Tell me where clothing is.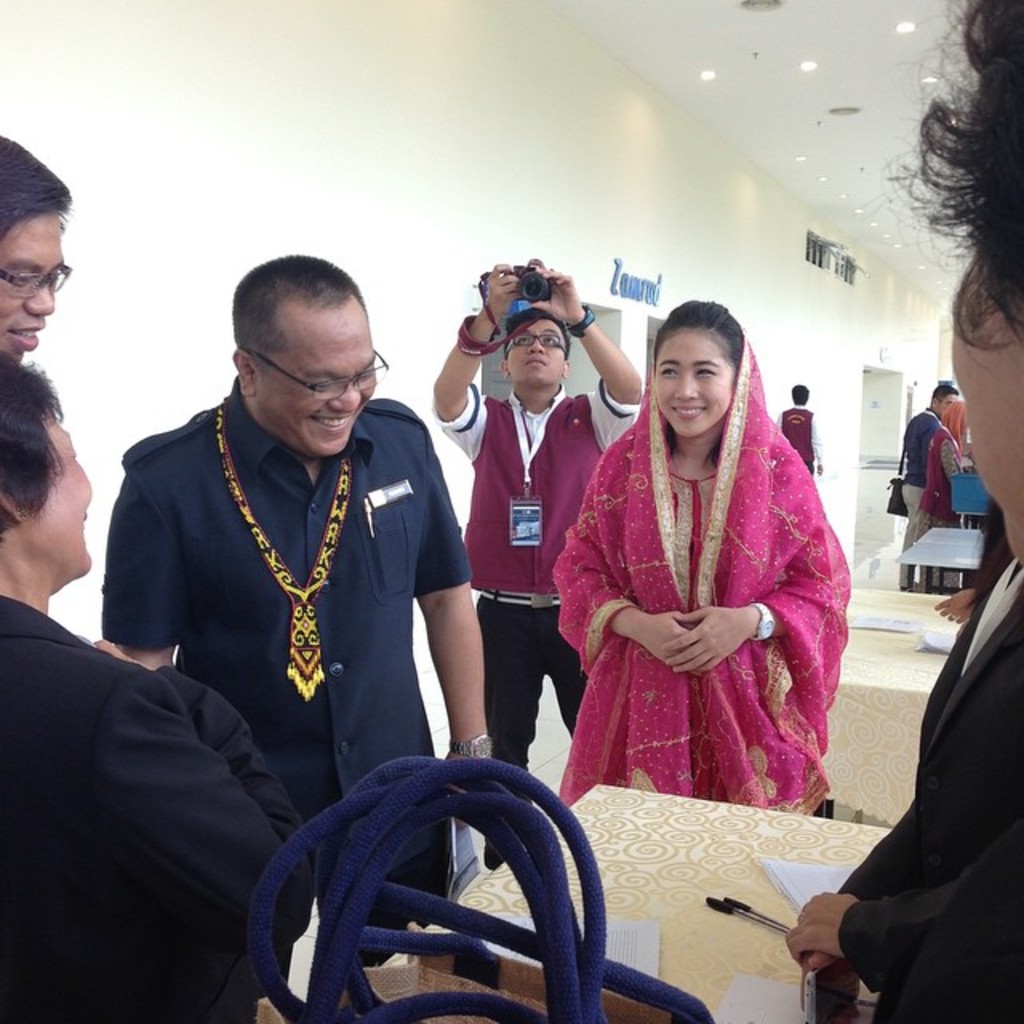
clothing is at box=[829, 550, 1022, 1022].
